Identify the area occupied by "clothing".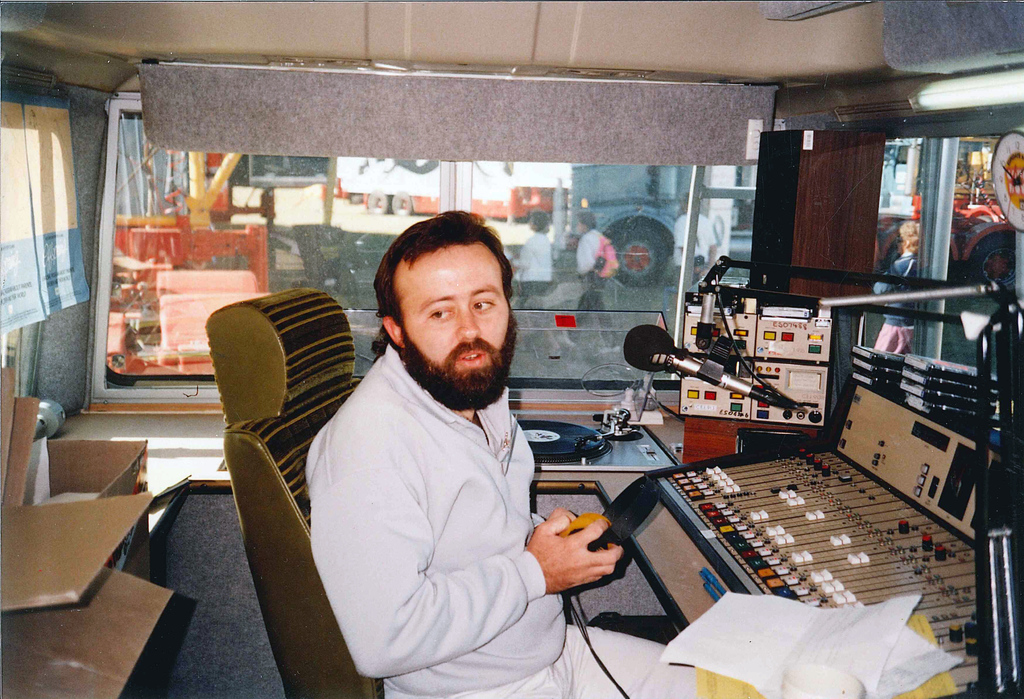
Area: [x1=299, y1=303, x2=573, y2=694].
